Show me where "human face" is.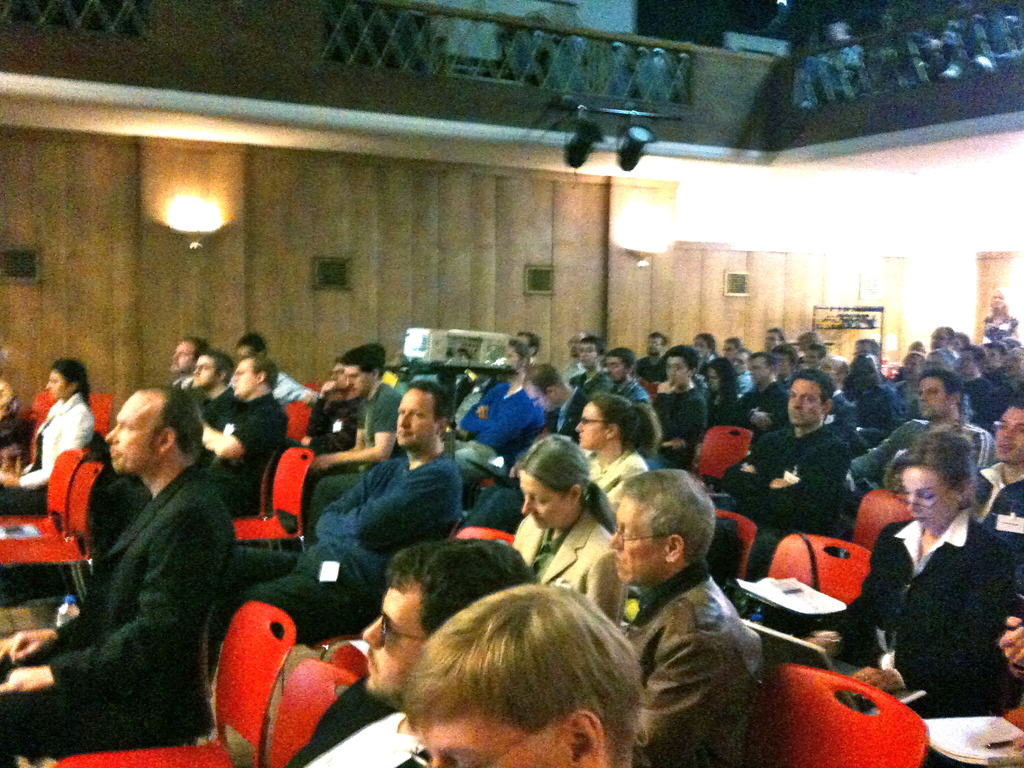
"human face" is at l=345, t=365, r=374, b=399.
